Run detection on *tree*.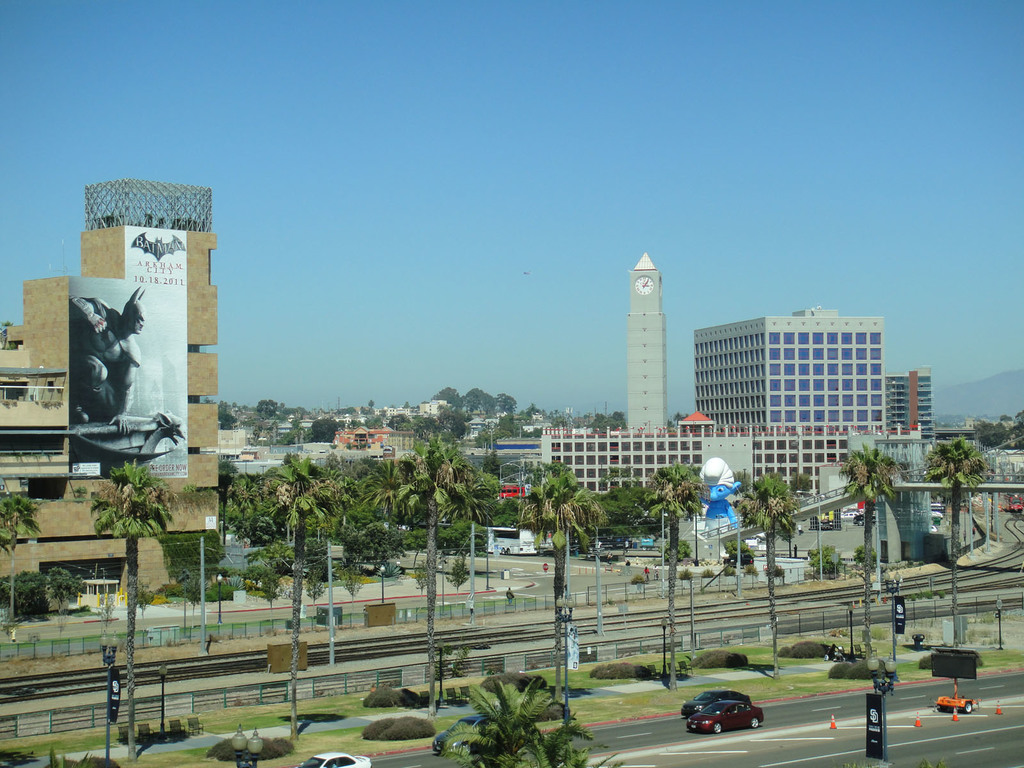
Result: x1=429, y1=676, x2=596, y2=767.
